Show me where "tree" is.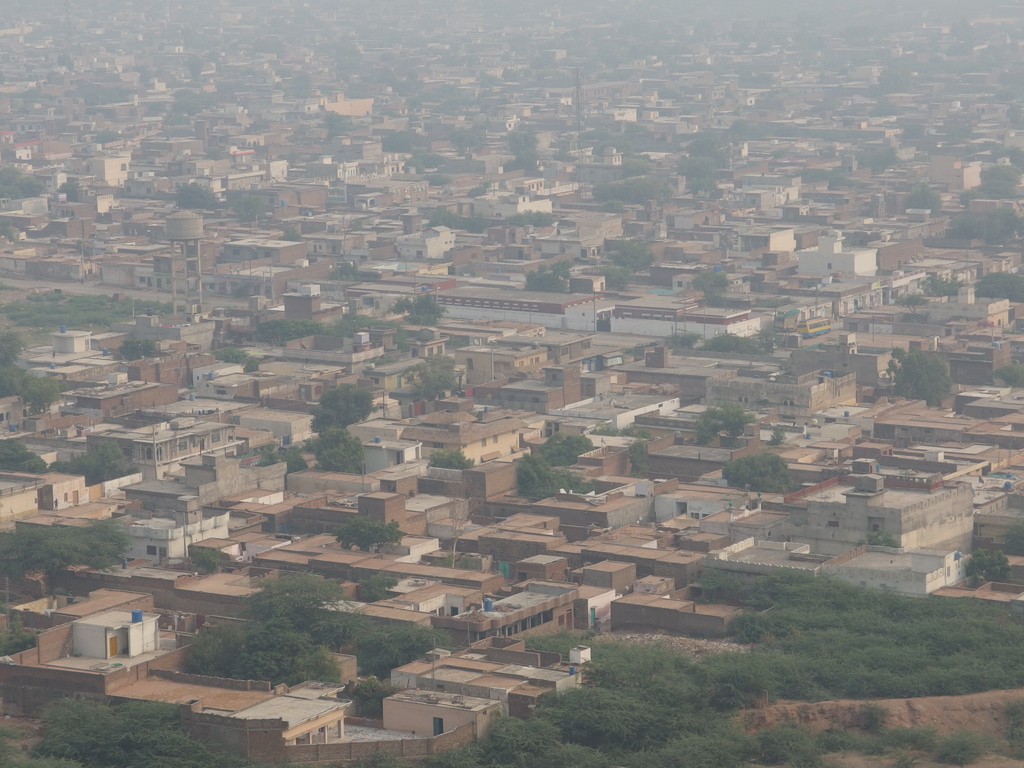
"tree" is at (407, 152, 440, 181).
